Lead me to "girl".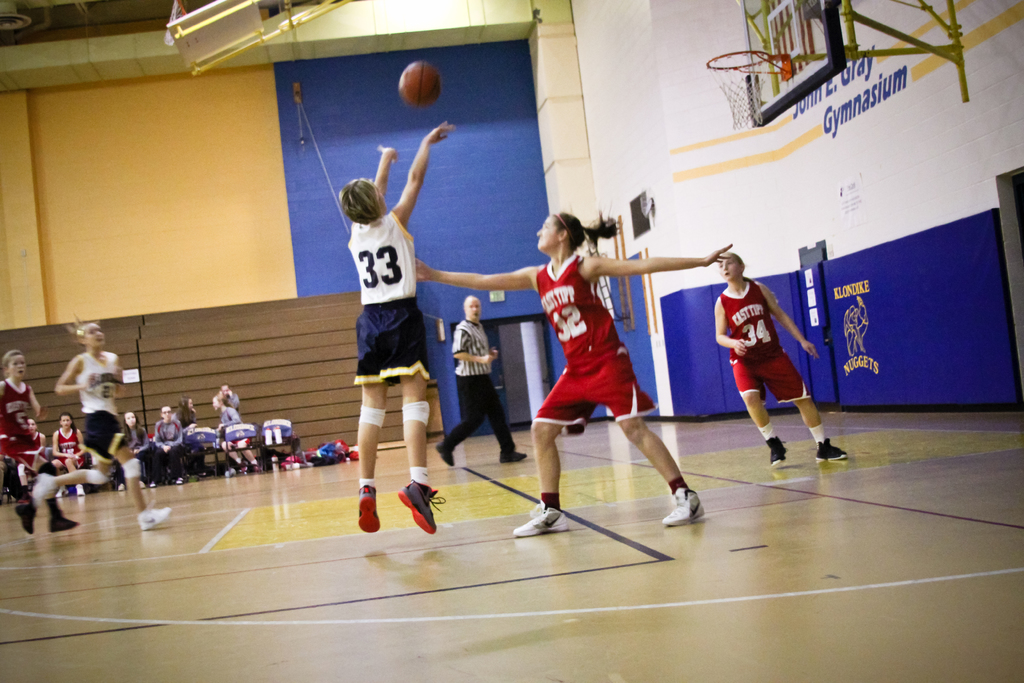
Lead to bbox(50, 414, 81, 499).
